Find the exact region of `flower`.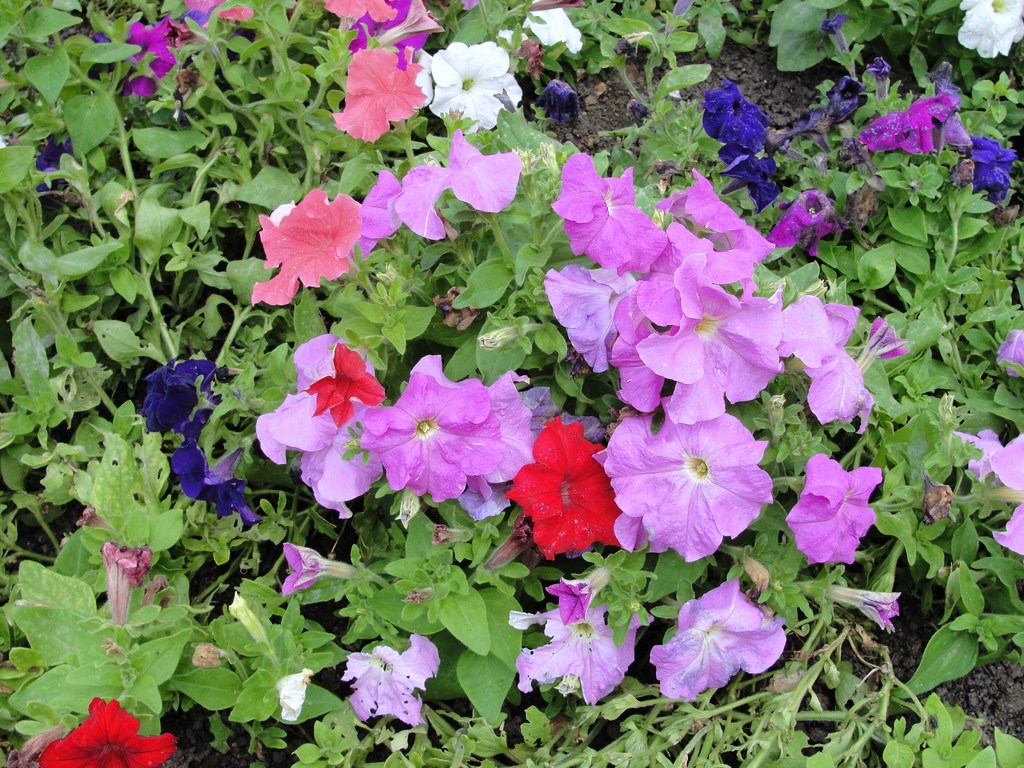
Exact region: 356, 166, 403, 242.
